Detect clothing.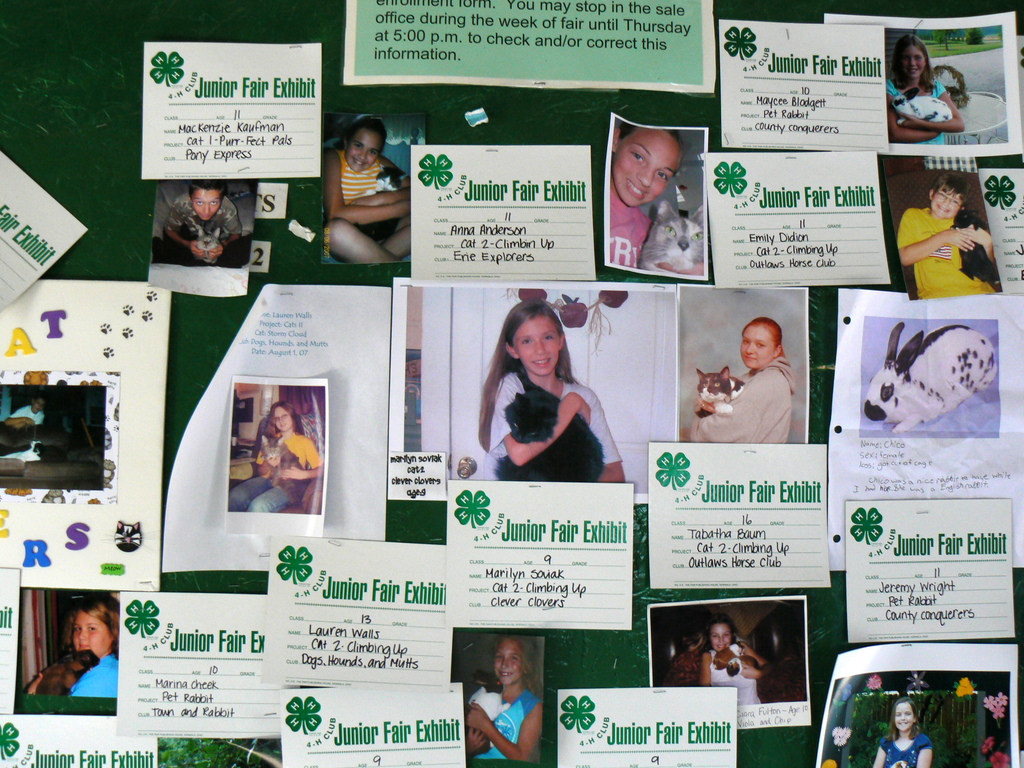
Detected at pyautogui.locateOnScreen(690, 356, 796, 446).
